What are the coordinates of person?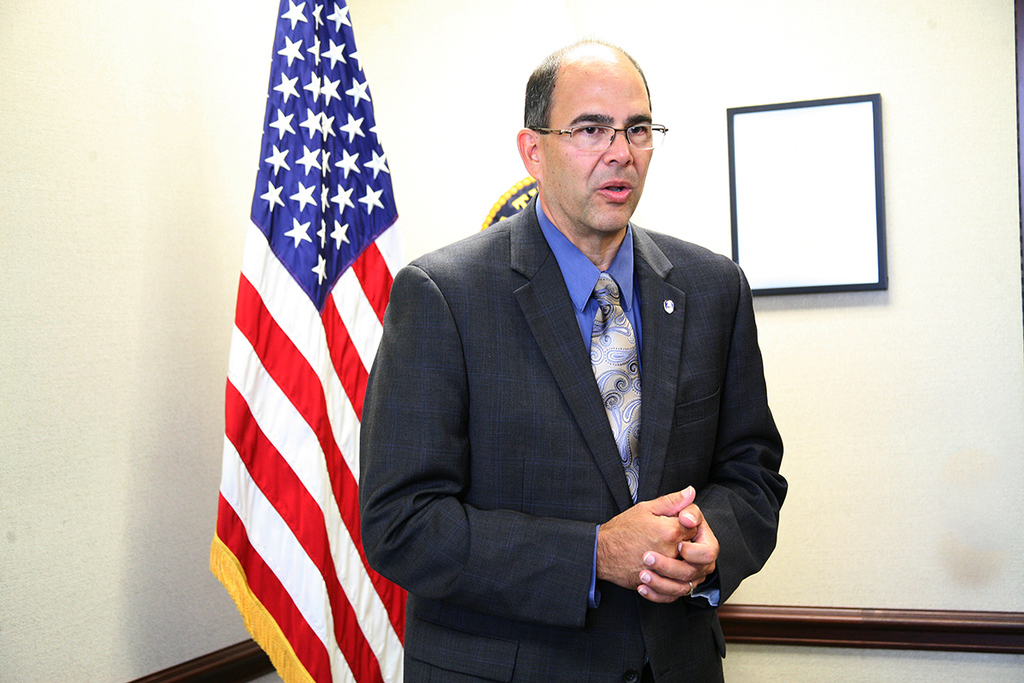
<bbox>410, 47, 776, 680</bbox>.
